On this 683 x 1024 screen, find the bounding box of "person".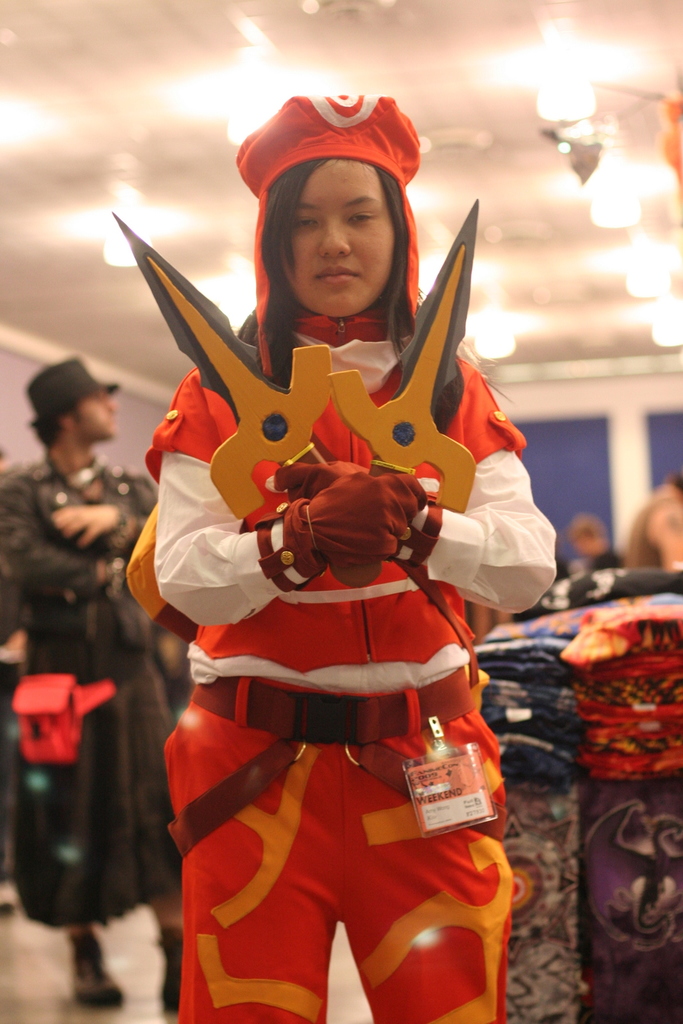
Bounding box: box(0, 358, 197, 1018).
